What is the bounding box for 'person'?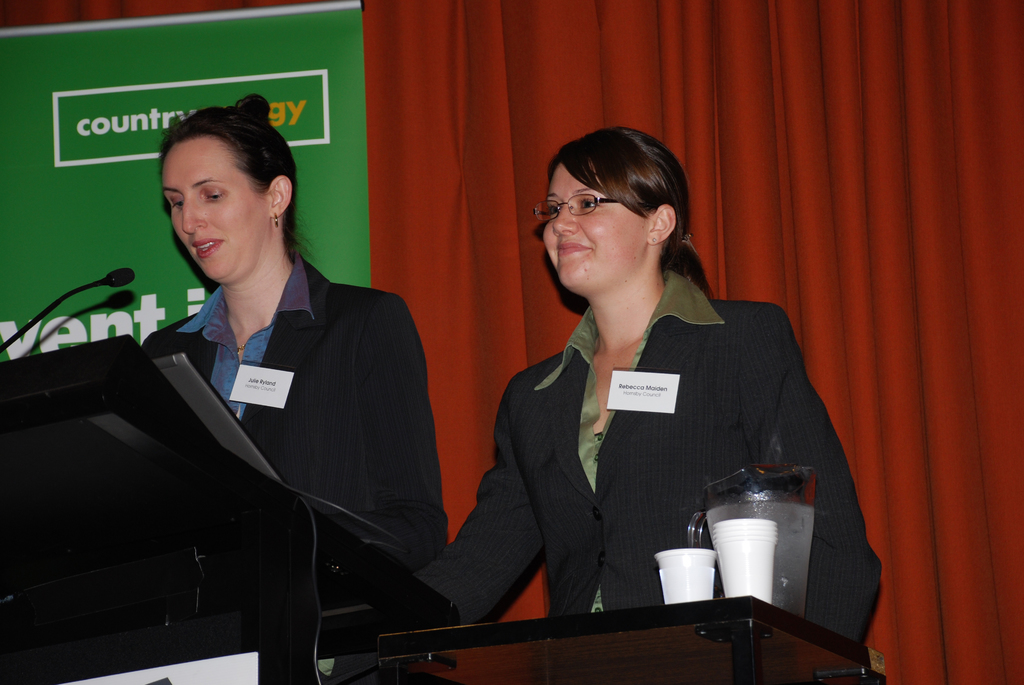
bbox=(143, 90, 447, 572).
